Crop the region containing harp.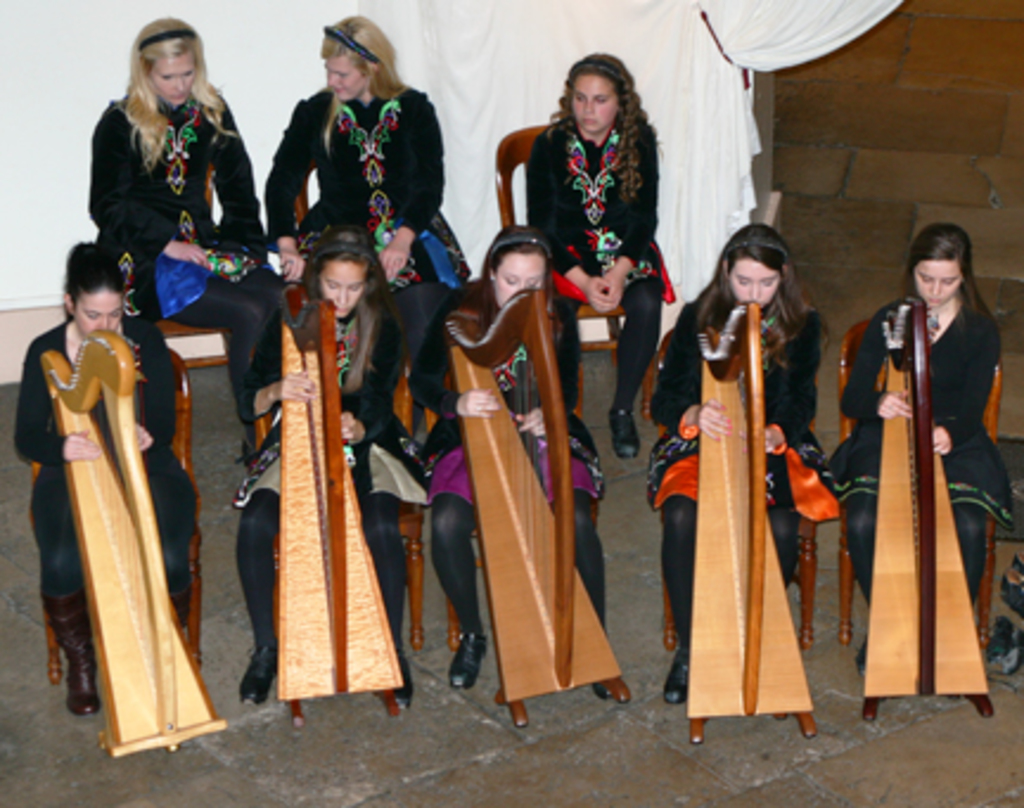
Crop region: (43,332,228,756).
